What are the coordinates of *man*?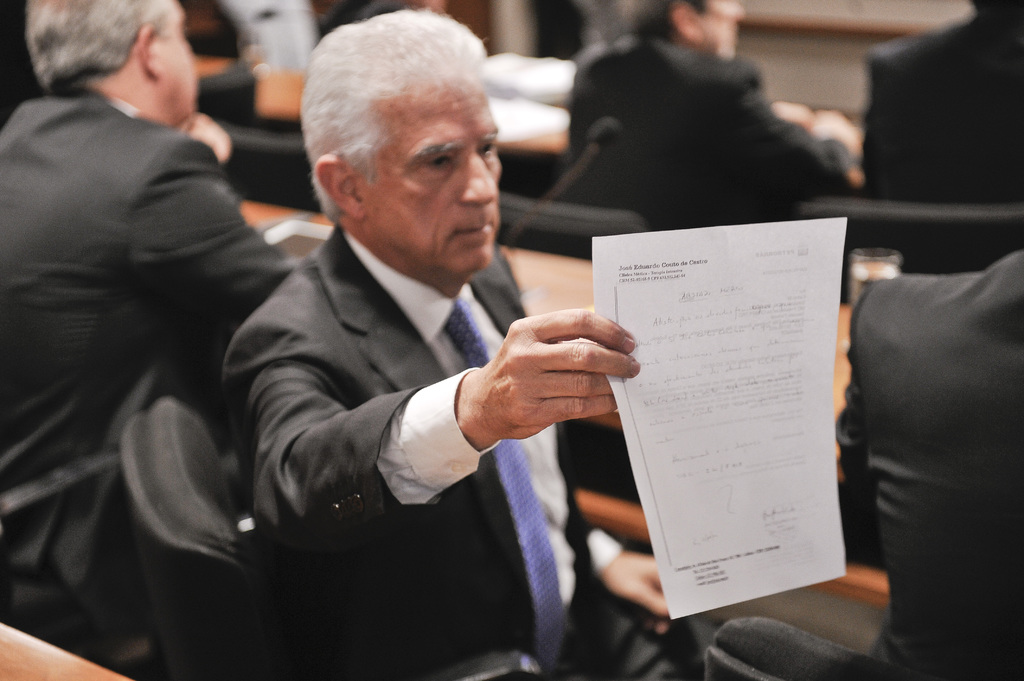
detection(863, 0, 1023, 276).
